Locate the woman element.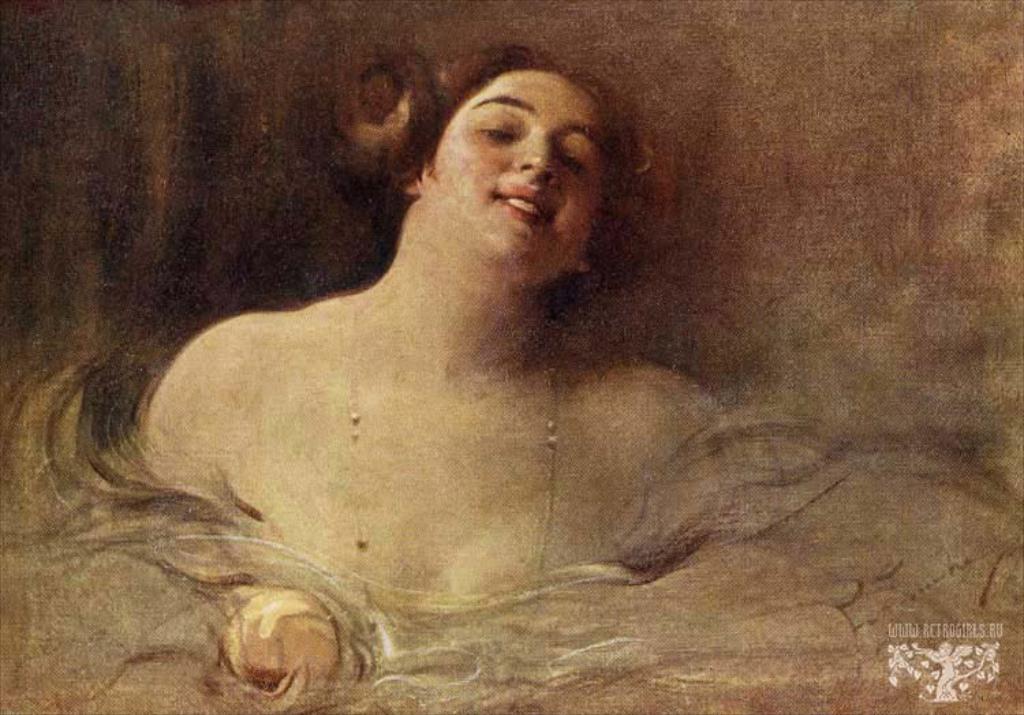
Element bbox: [left=141, top=50, right=718, bottom=630].
